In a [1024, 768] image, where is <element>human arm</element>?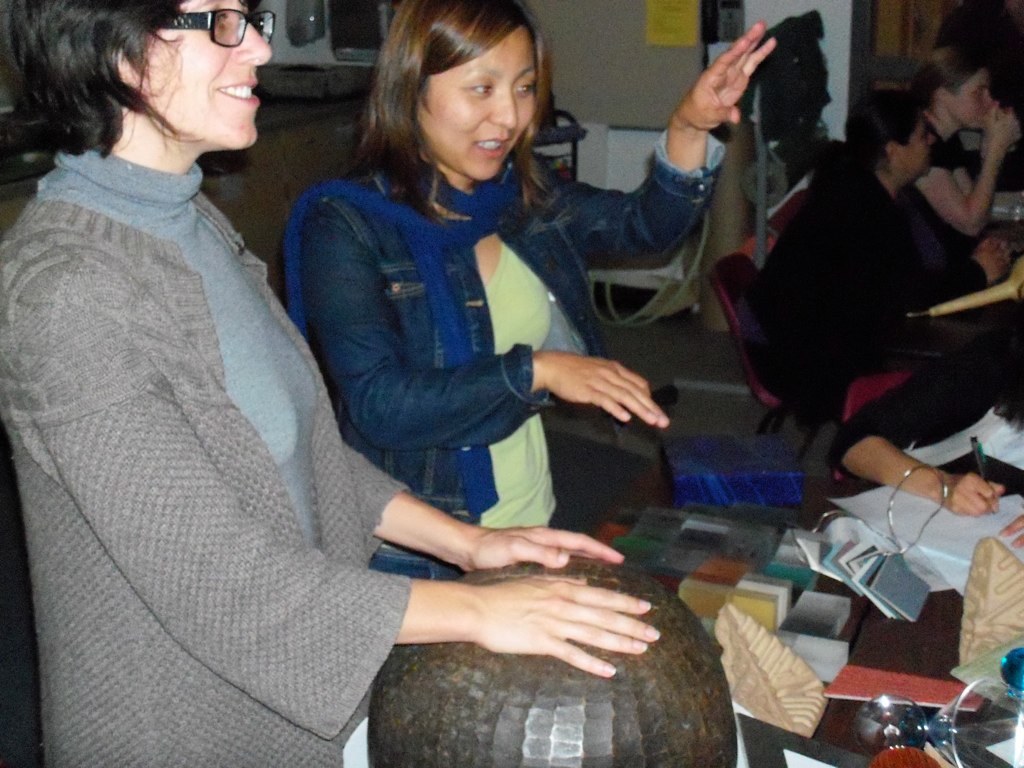
<box>909,98,1023,233</box>.
